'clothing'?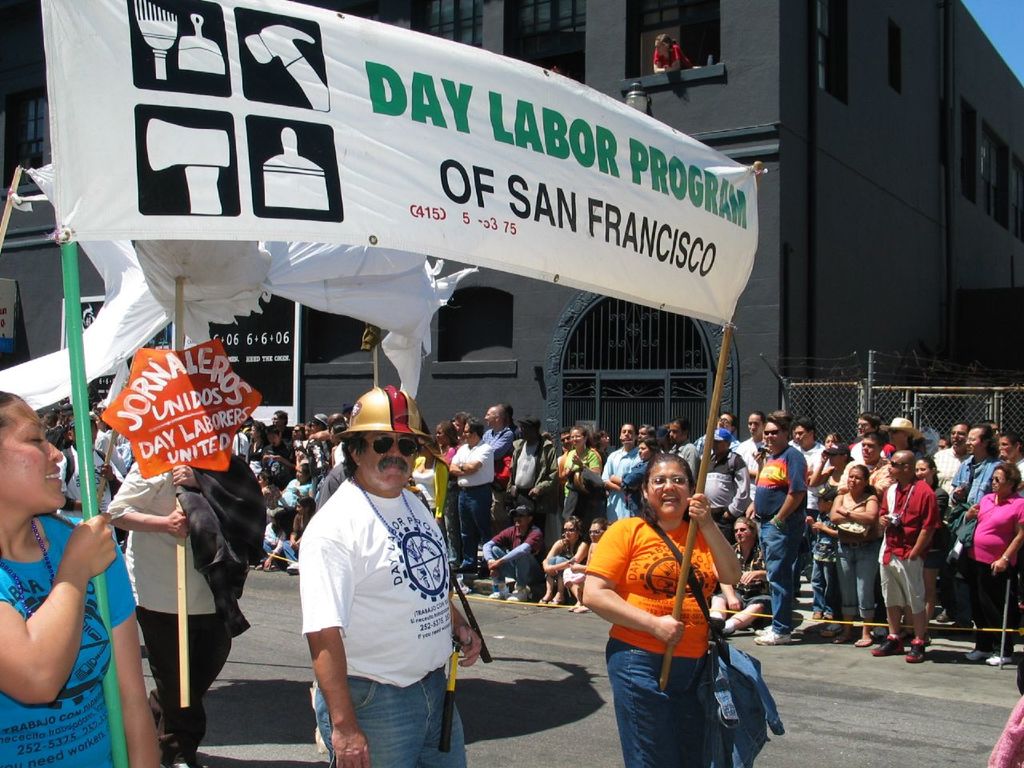
detection(410, 454, 446, 514)
